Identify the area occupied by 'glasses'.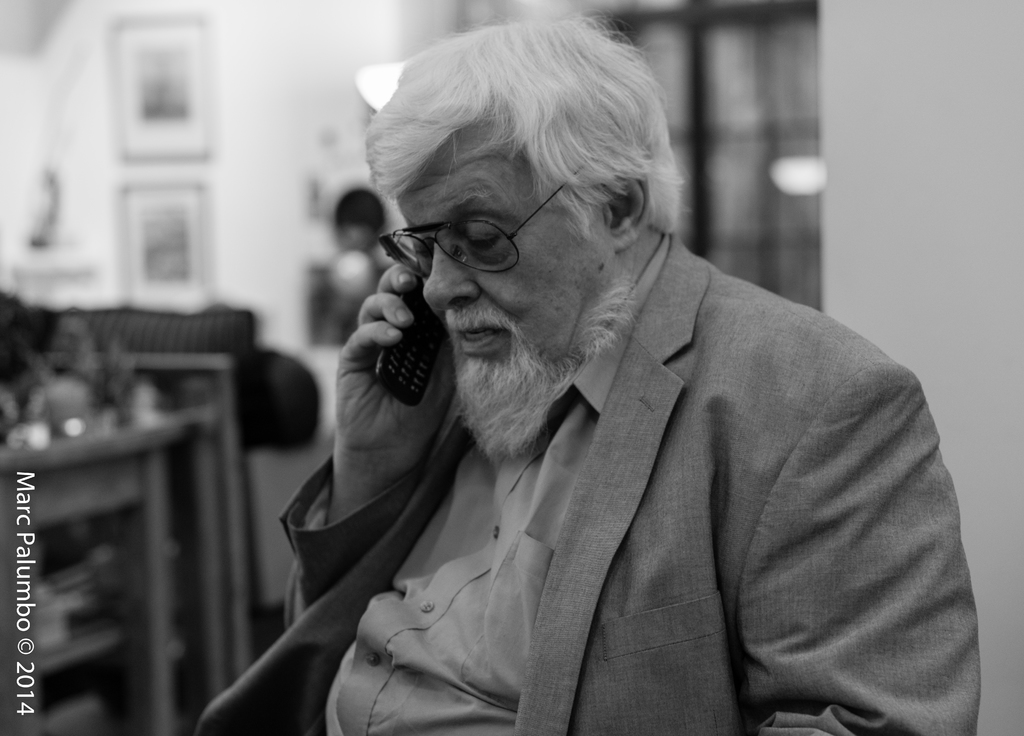
Area: pyautogui.locateOnScreen(366, 193, 590, 275).
